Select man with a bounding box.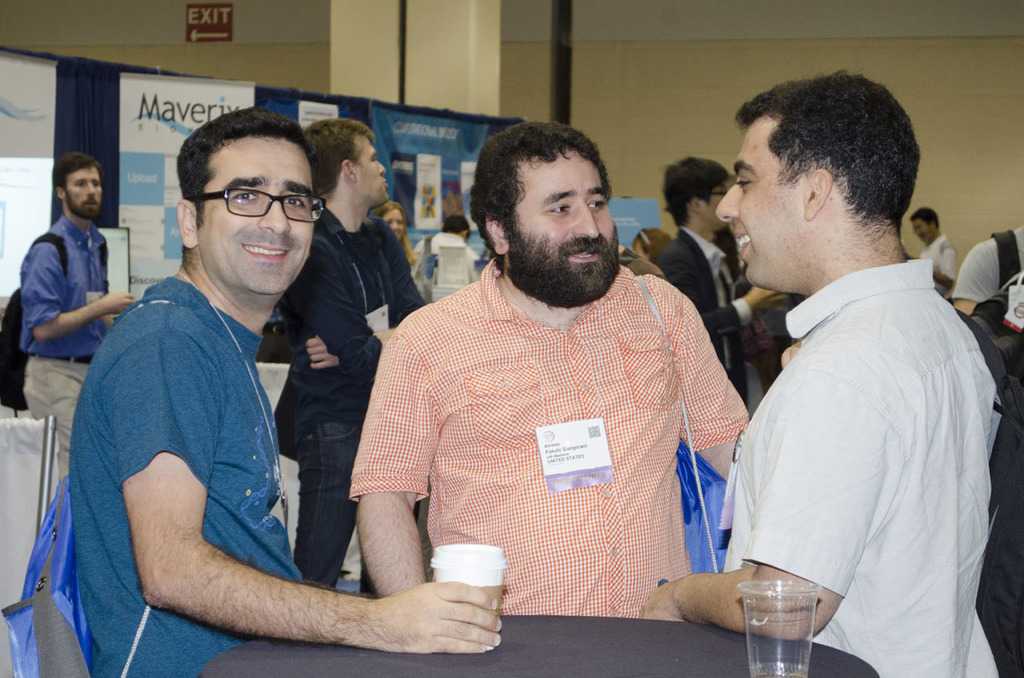
BBox(63, 110, 503, 677).
